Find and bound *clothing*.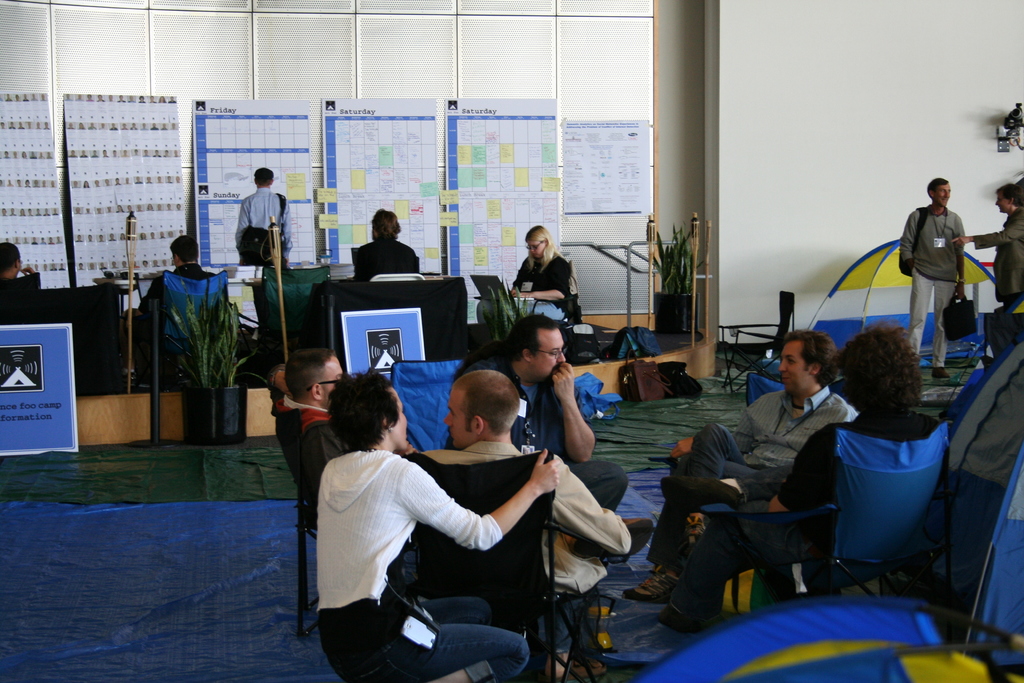
Bound: select_region(285, 394, 357, 504).
